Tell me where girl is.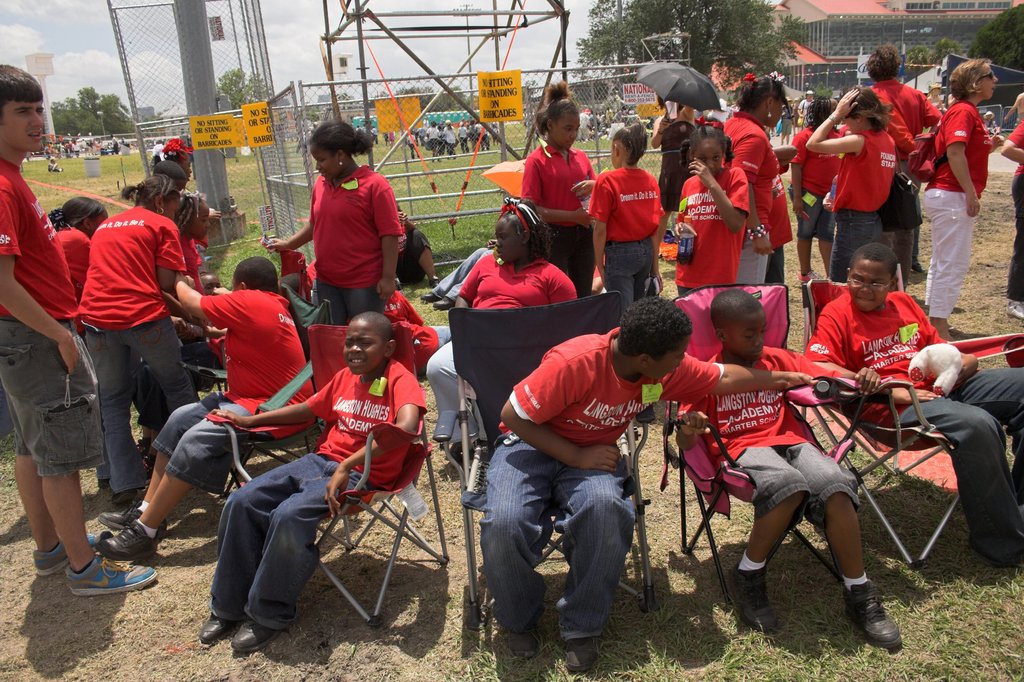
girl is at x1=671, y1=115, x2=751, y2=298.
